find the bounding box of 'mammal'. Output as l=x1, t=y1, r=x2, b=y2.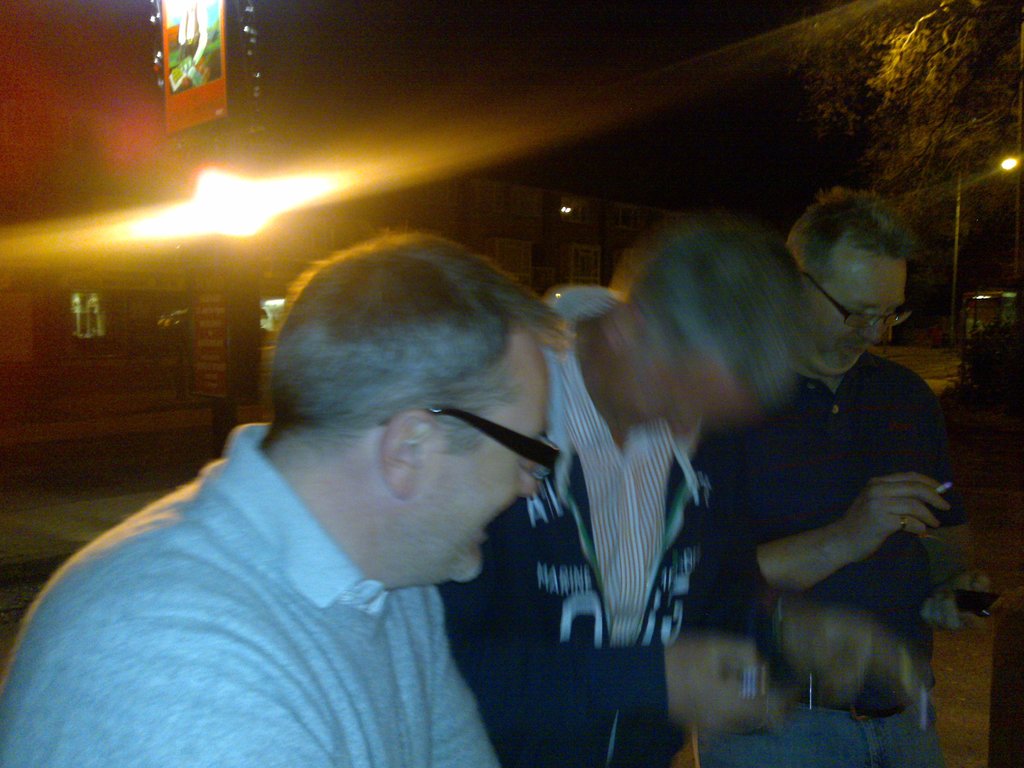
l=38, t=202, r=667, b=767.
